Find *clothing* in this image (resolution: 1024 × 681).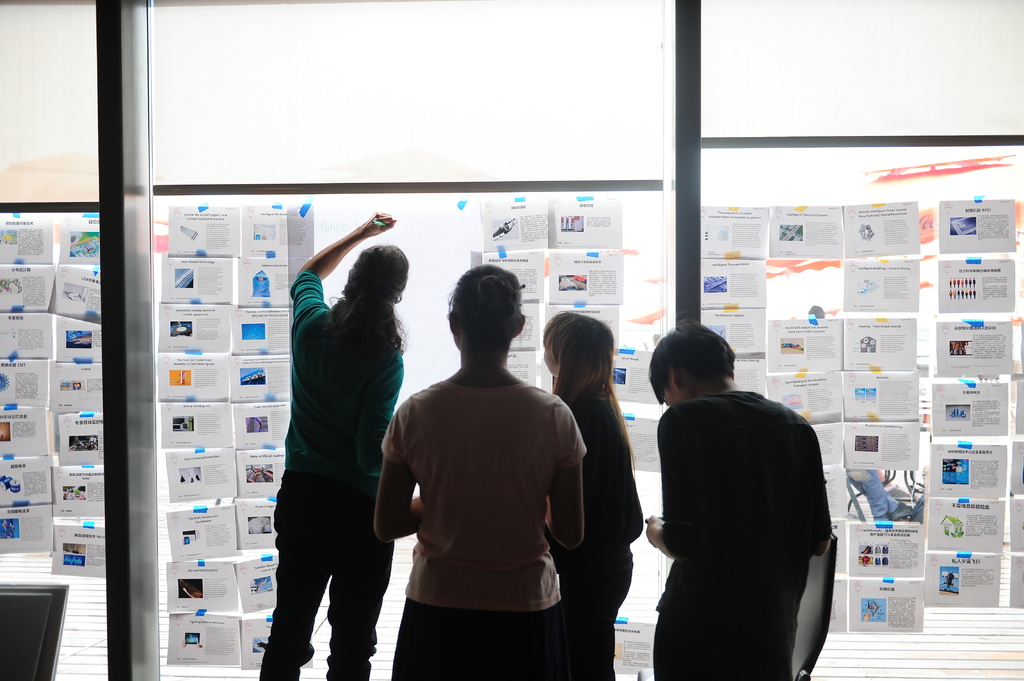
<region>560, 388, 628, 680</region>.
